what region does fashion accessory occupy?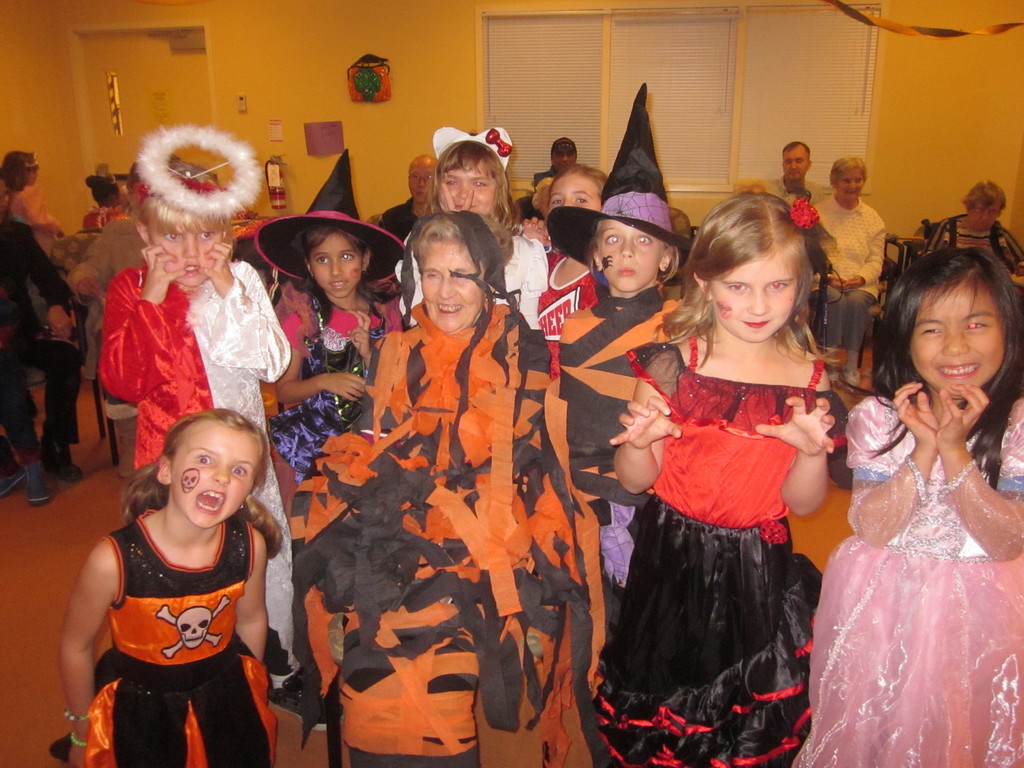
<bbox>273, 668, 293, 691</bbox>.
